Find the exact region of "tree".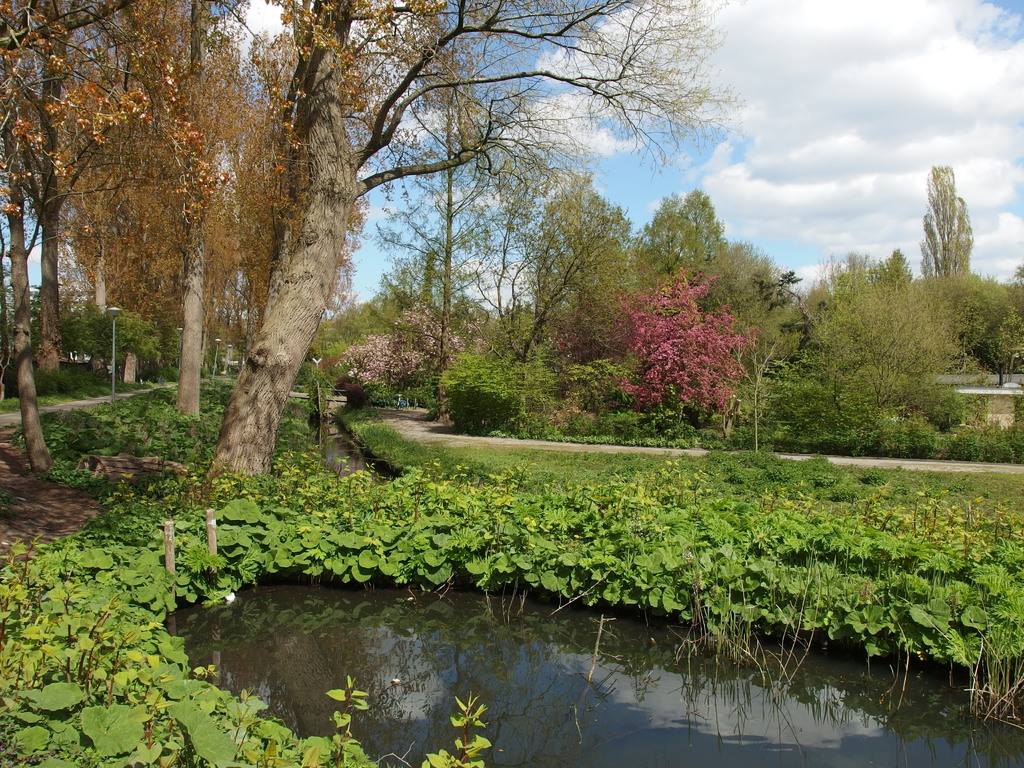
Exact region: rect(690, 242, 781, 319).
